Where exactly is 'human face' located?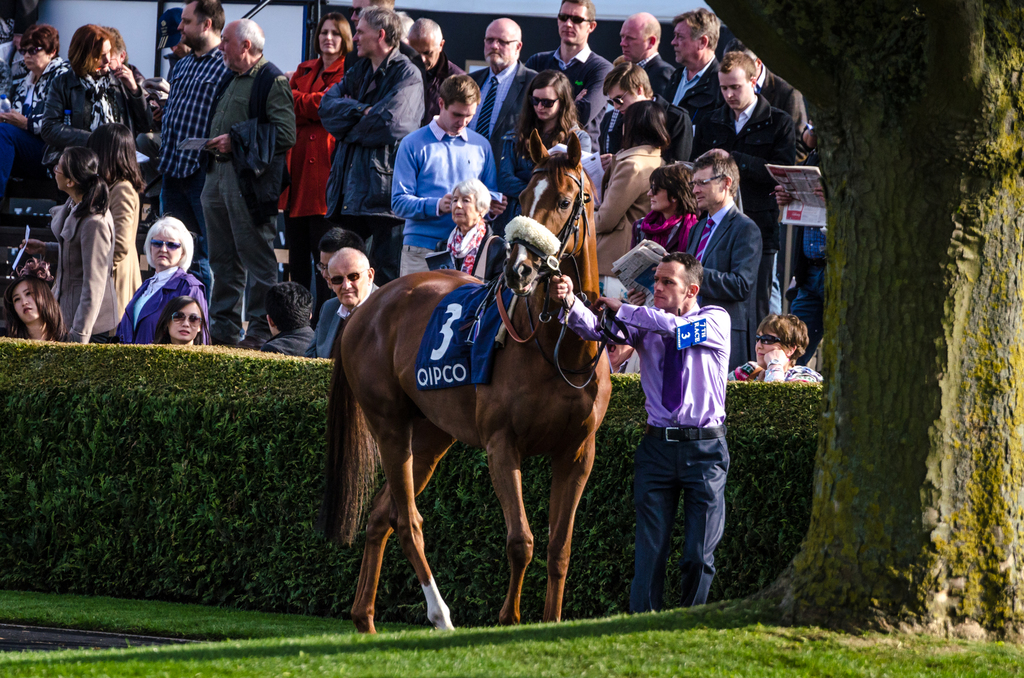
Its bounding box is pyautogui.locateOnScreen(531, 92, 561, 122).
